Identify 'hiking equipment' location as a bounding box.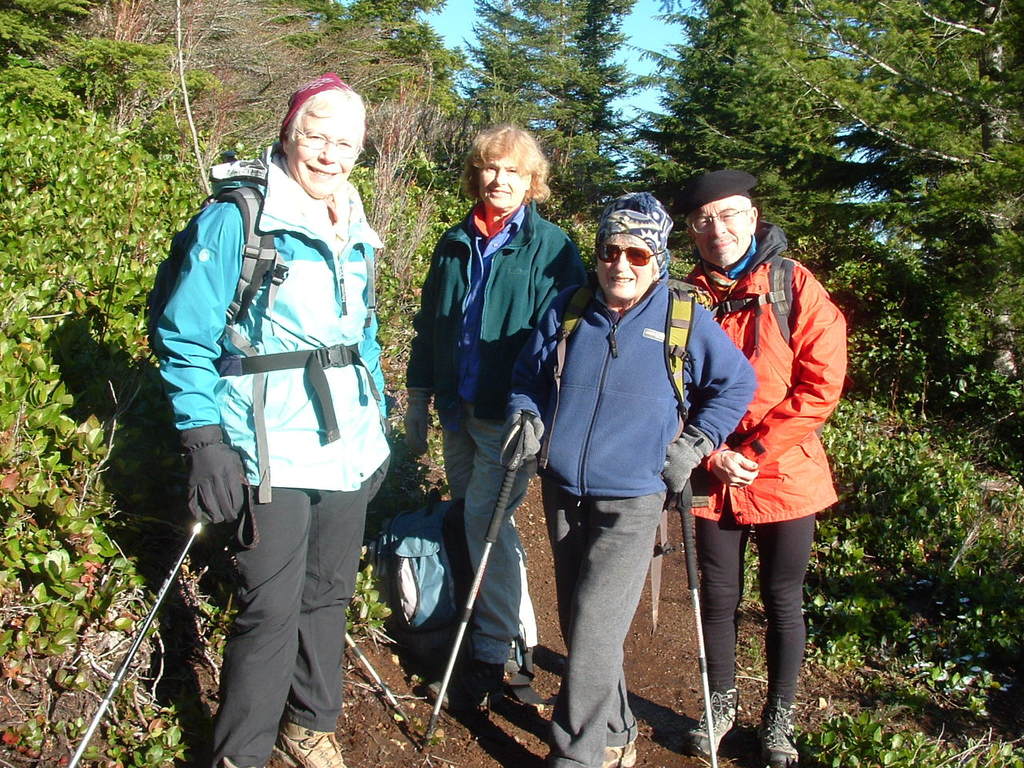
670/253/795/351.
